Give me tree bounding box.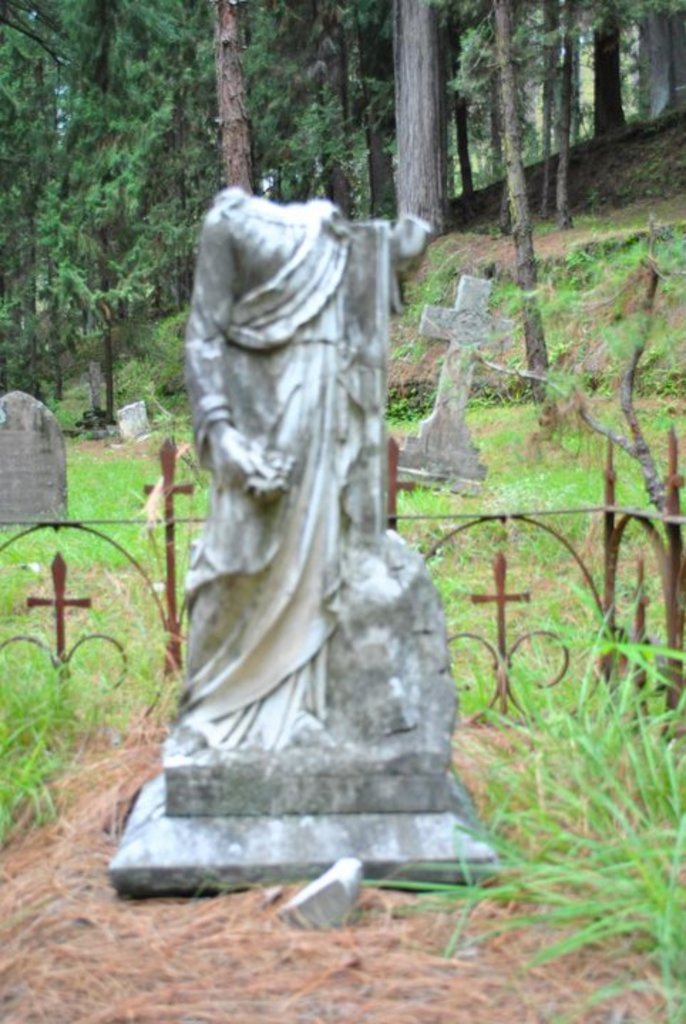
<box>482,0,552,412</box>.
